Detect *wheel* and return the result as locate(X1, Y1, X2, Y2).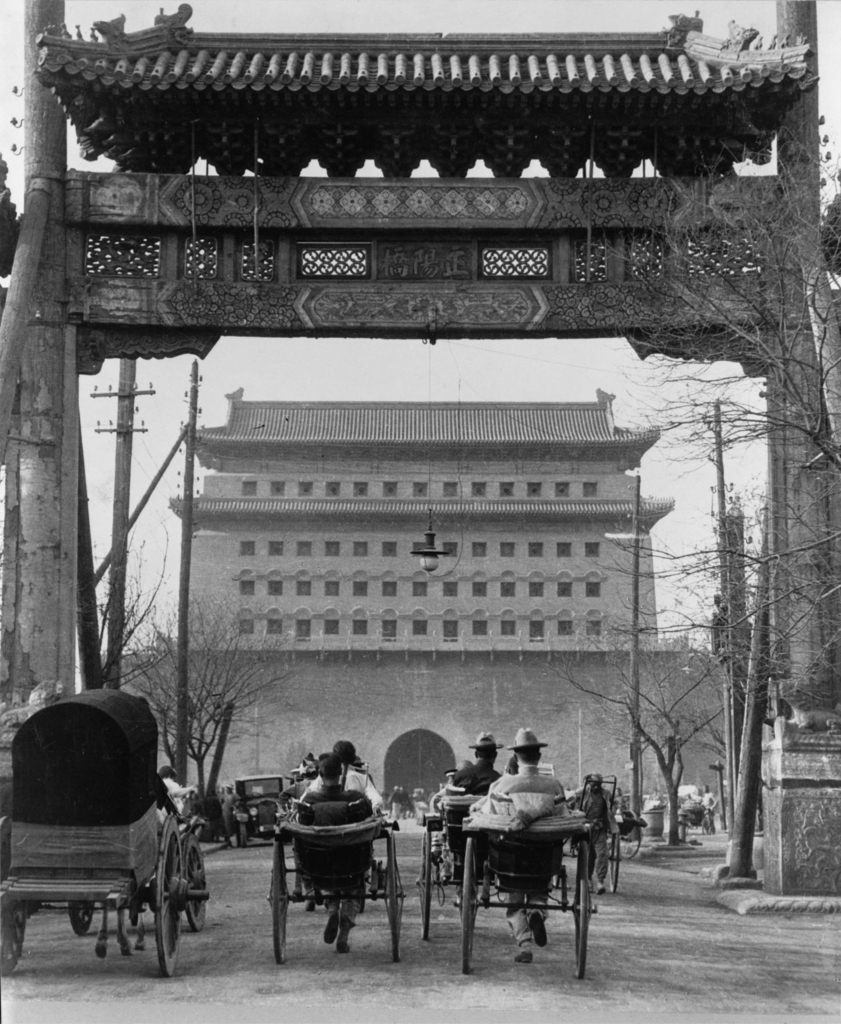
locate(185, 842, 216, 918).
